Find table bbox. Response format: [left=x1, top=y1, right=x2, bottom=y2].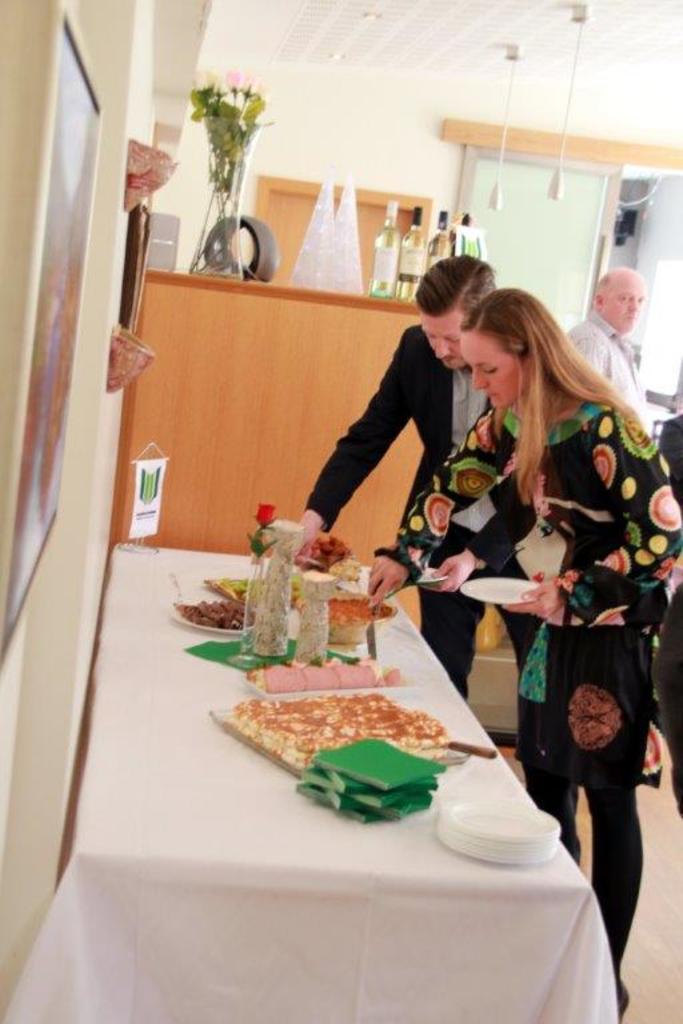
[left=0, top=516, right=646, bottom=1023].
